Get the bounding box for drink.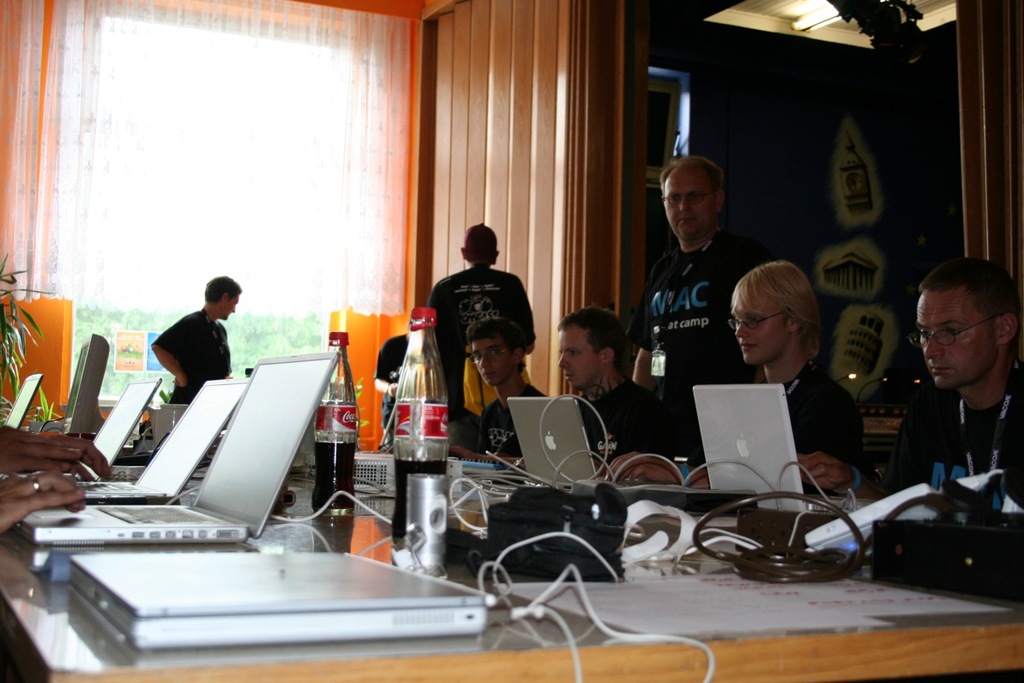
395 452 451 544.
